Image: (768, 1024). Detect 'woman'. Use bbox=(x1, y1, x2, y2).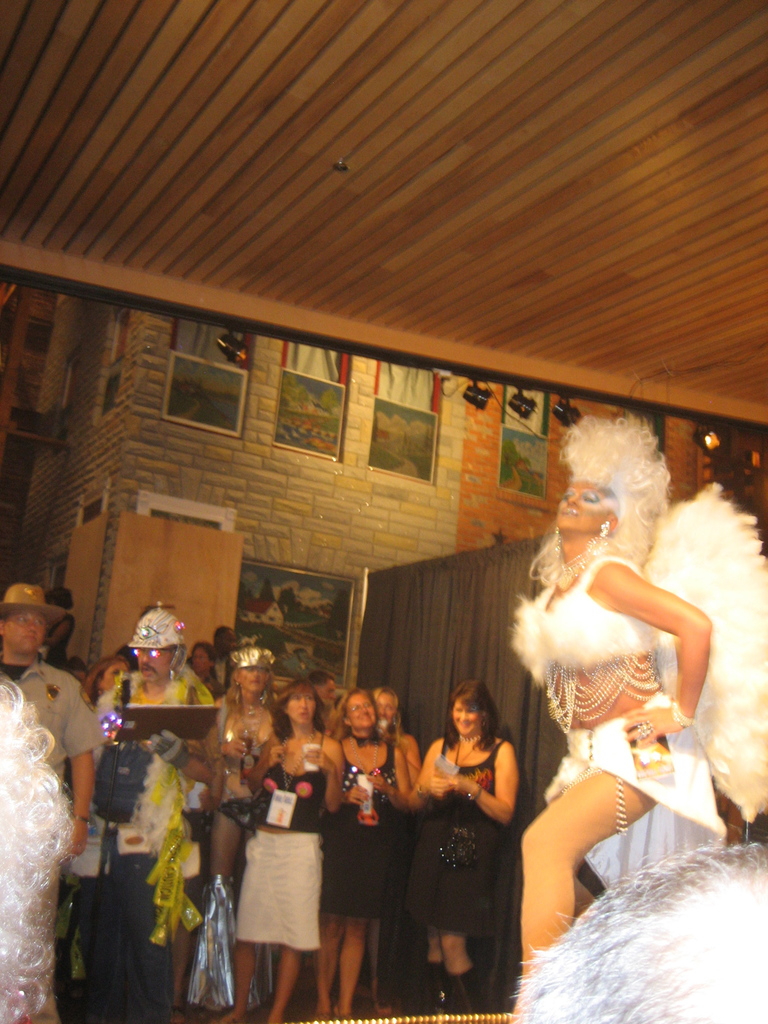
bbox=(413, 687, 532, 996).
